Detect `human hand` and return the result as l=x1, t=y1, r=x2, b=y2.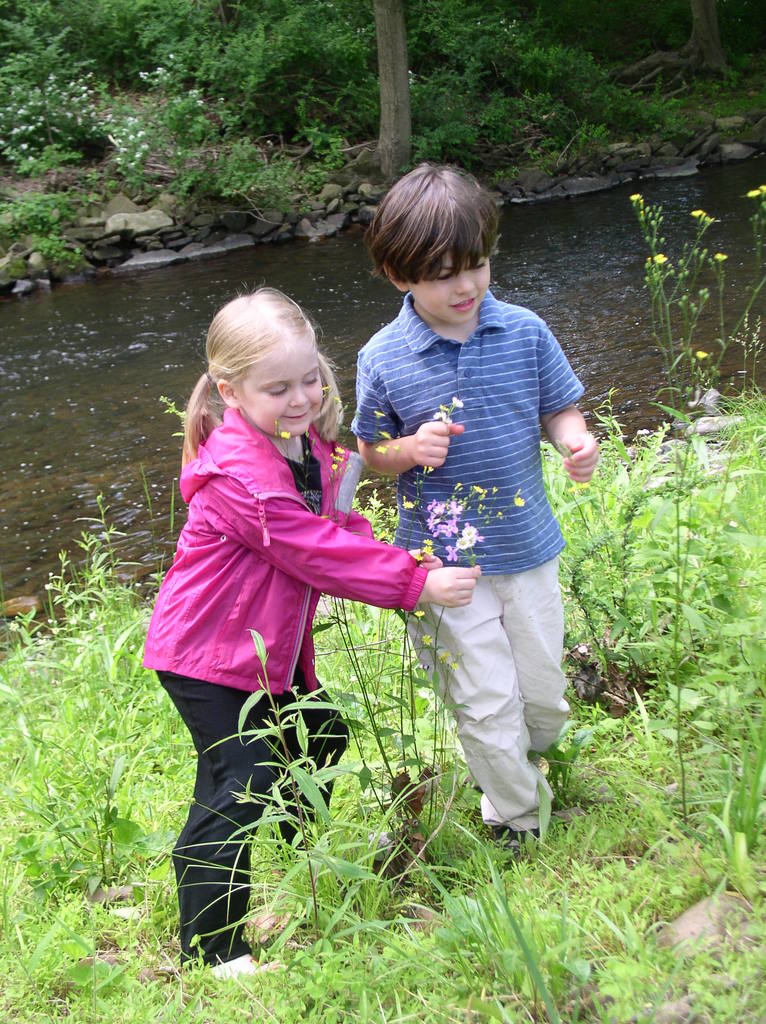
l=406, t=417, r=466, b=477.
